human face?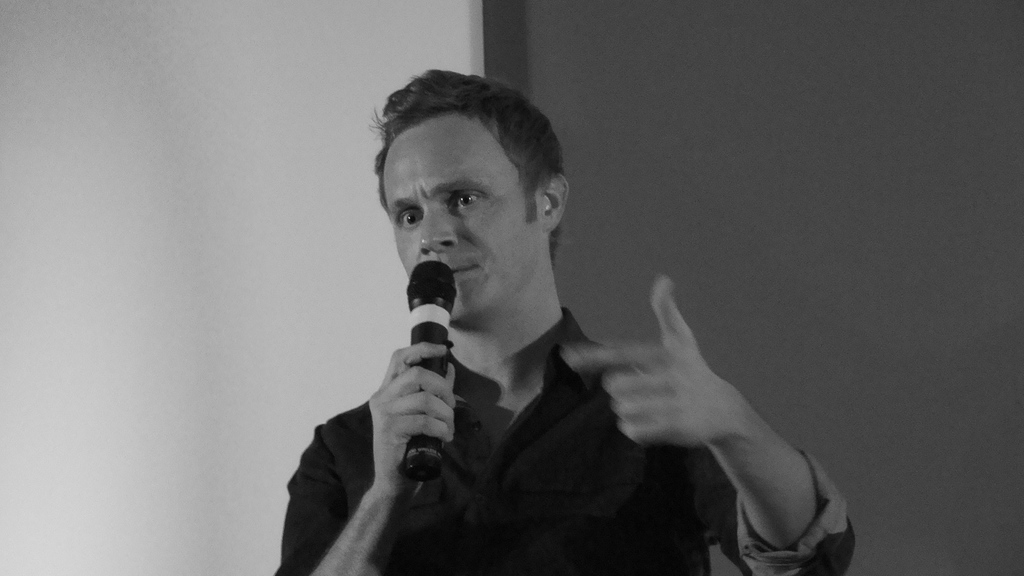
{"x1": 389, "y1": 112, "x2": 547, "y2": 317}
